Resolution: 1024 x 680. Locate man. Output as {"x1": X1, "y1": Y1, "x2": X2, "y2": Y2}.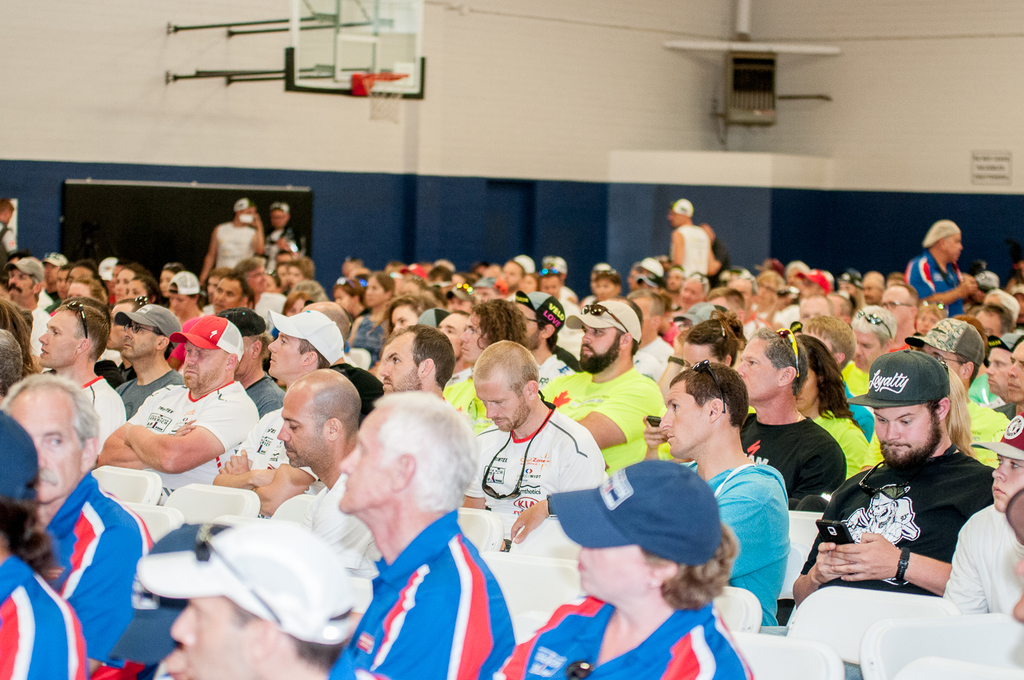
{"x1": 907, "y1": 219, "x2": 987, "y2": 317}.
